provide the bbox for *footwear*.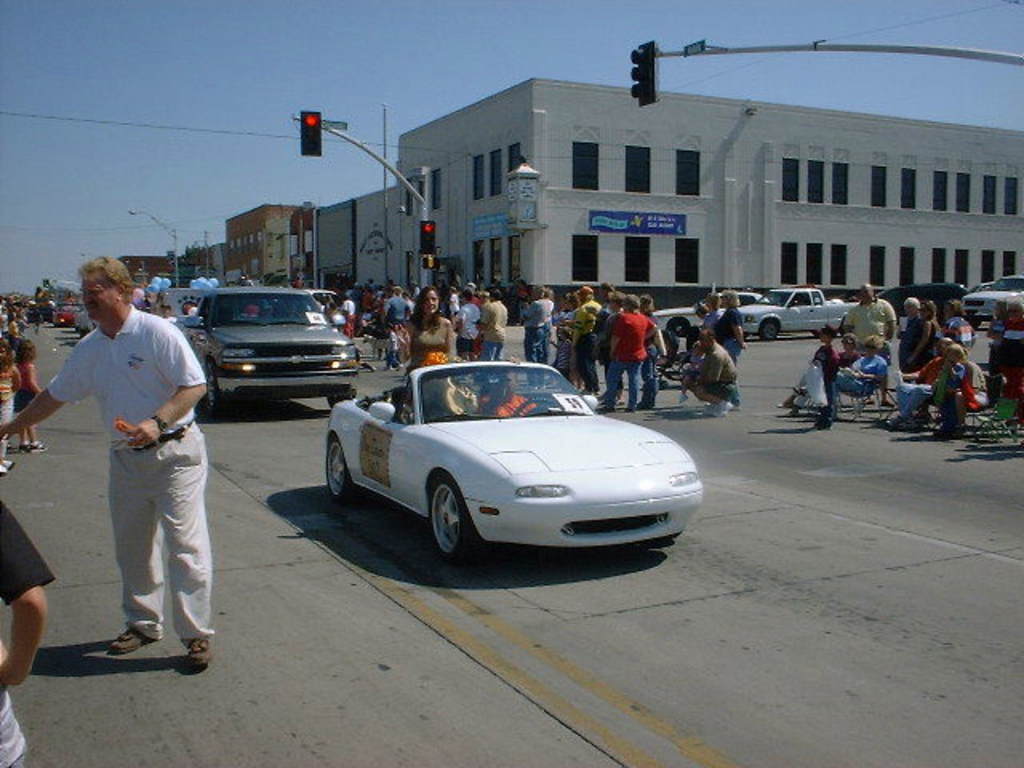
[x1=0, y1=472, x2=3, y2=475].
